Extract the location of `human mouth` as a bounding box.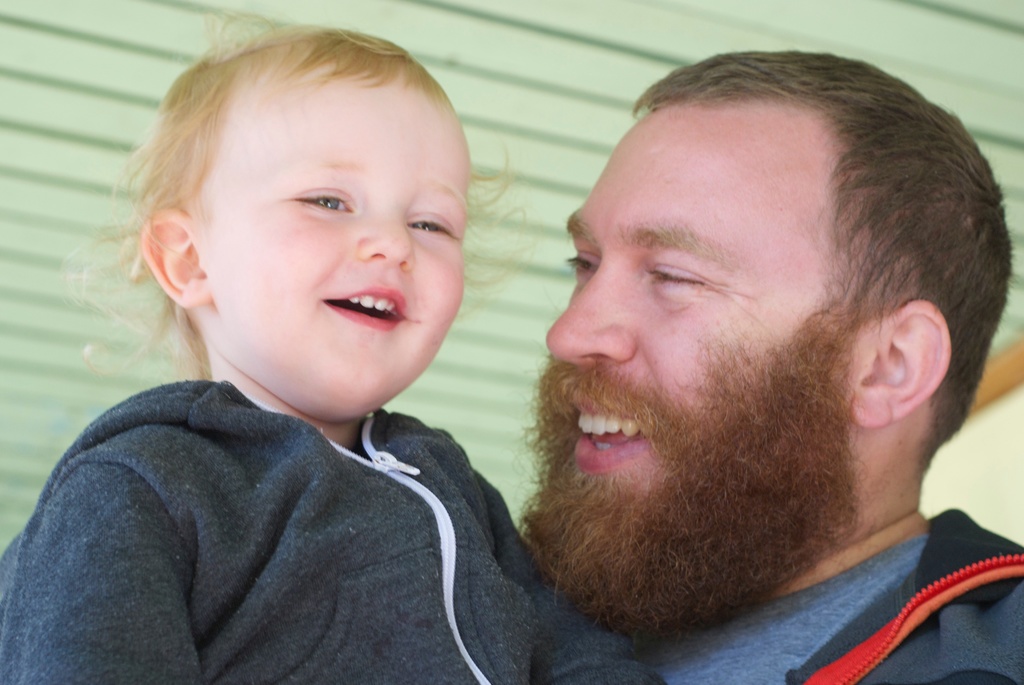
crop(316, 278, 413, 335).
